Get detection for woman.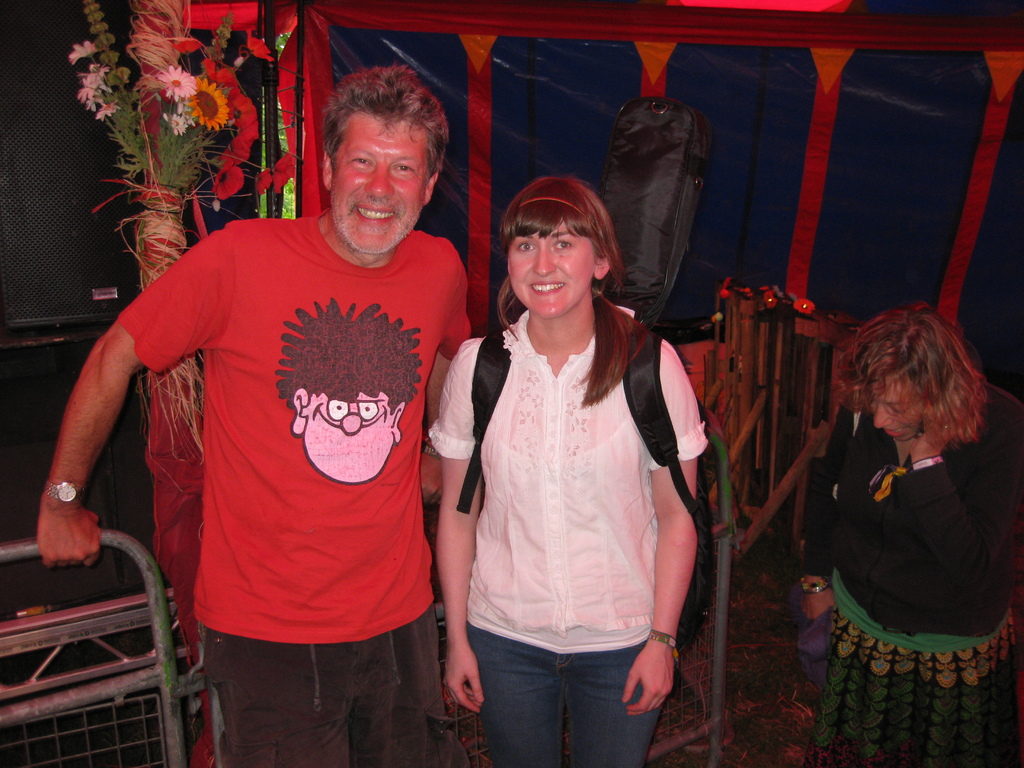
Detection: <box>438,165,700,767</box>.
